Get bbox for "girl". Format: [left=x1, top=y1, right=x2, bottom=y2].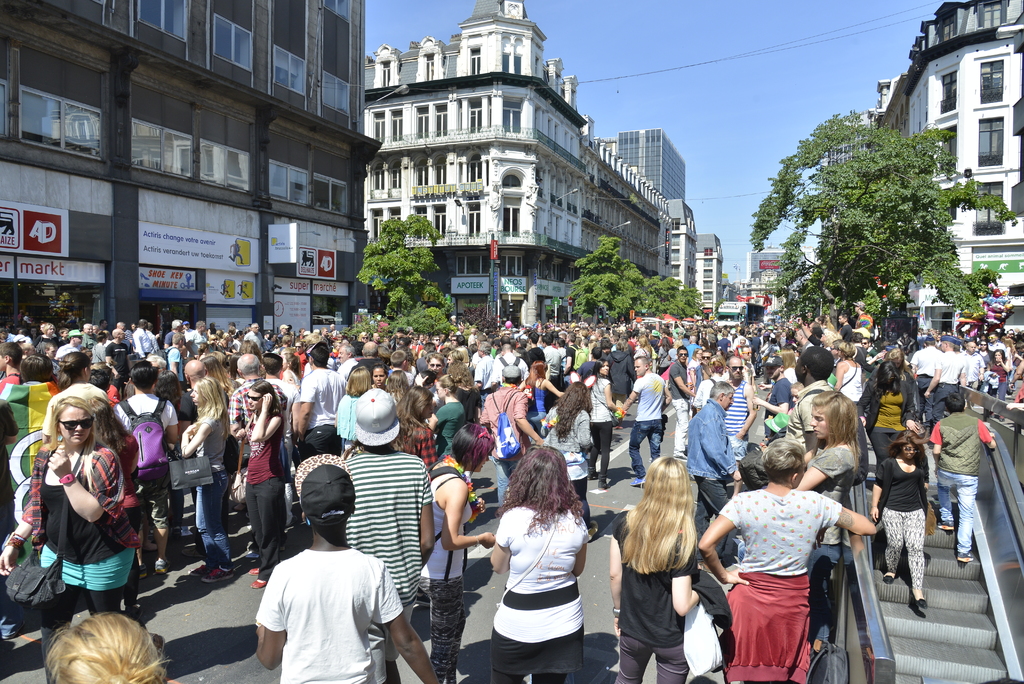
[left=333, top=366, right=375, bottom=448].
